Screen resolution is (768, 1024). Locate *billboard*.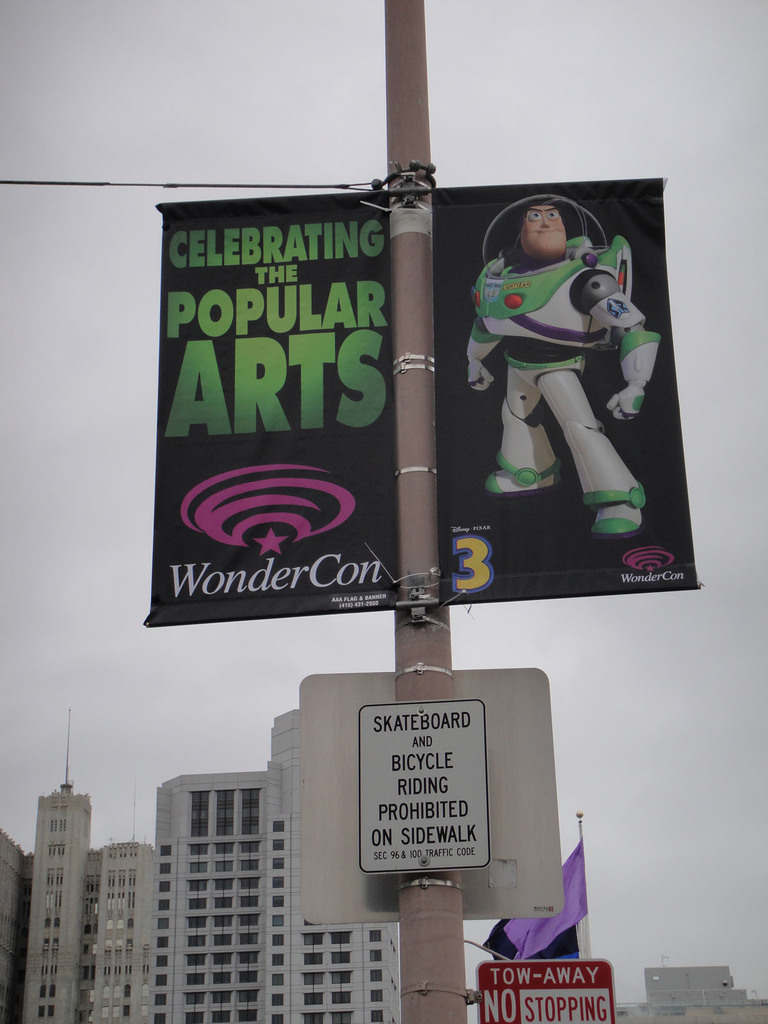
[358, 708, 489, 869].
